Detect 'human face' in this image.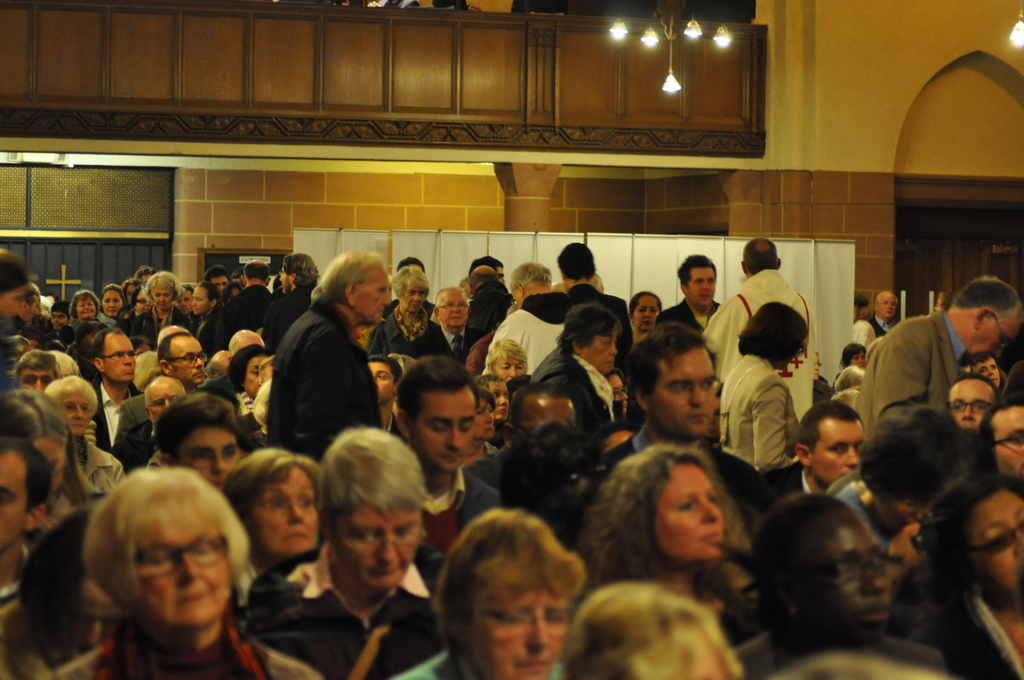
Detection: region(812, 354, 822, 382).
